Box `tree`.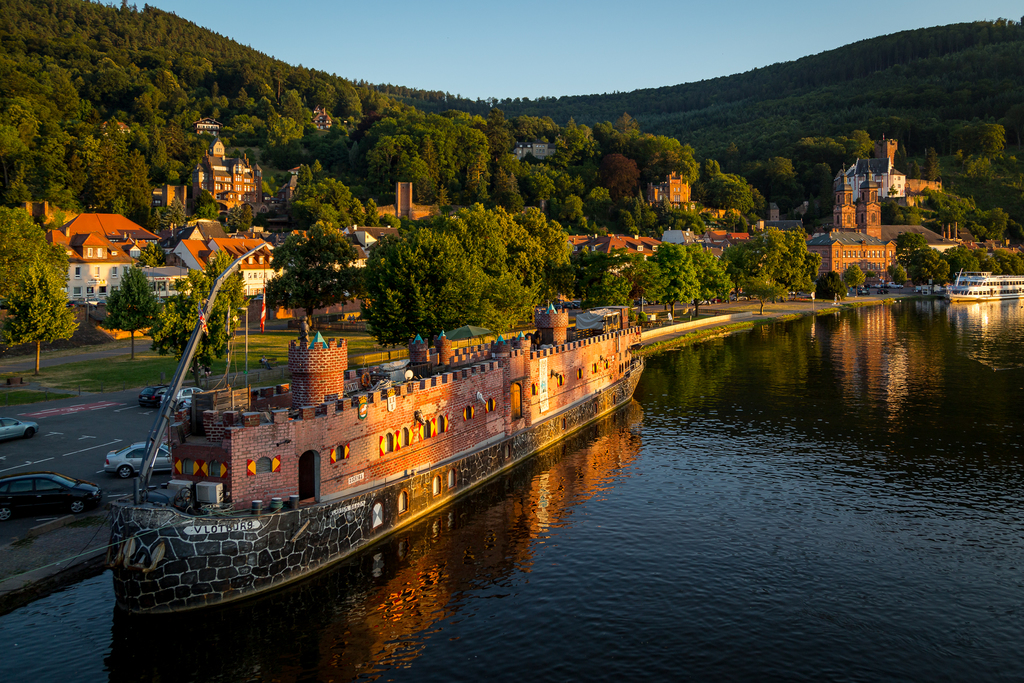
<region>515, 157, 591, 199</region>.
